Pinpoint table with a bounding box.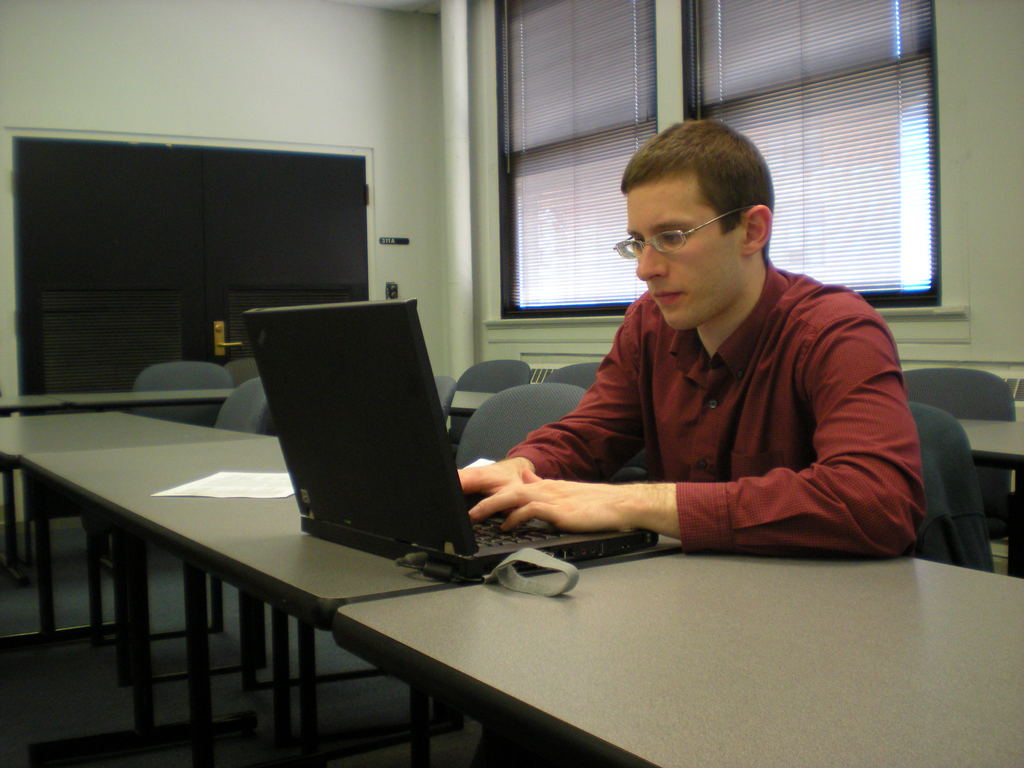
<bbox>0, 413, 275, 643</bbox>.
